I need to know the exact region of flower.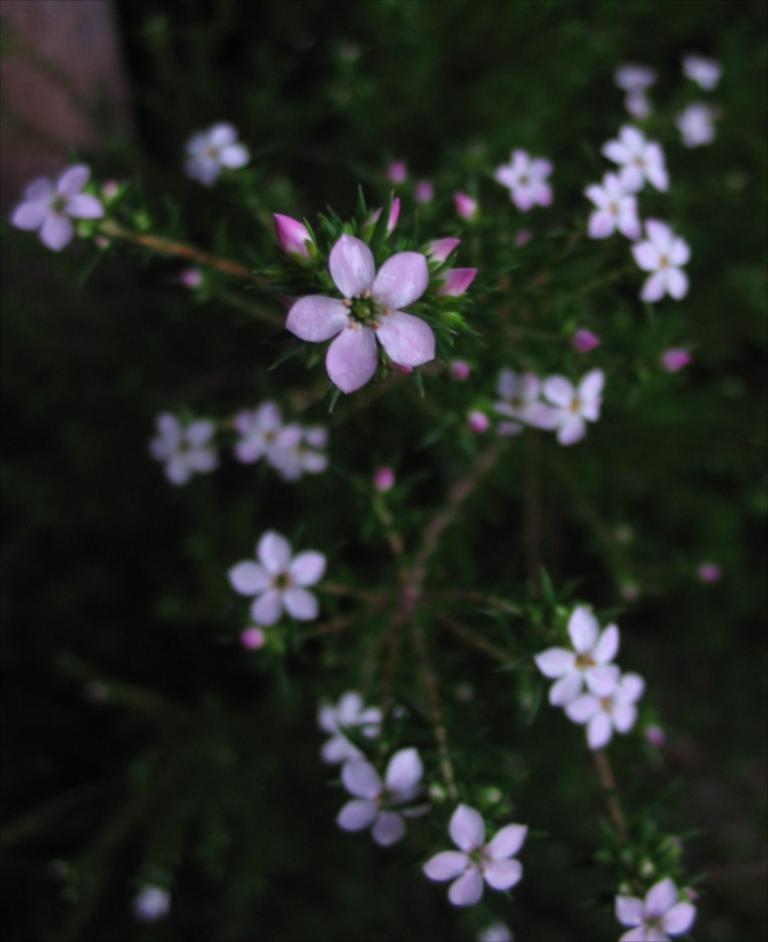
Region: (493, 149, 558, 213).
